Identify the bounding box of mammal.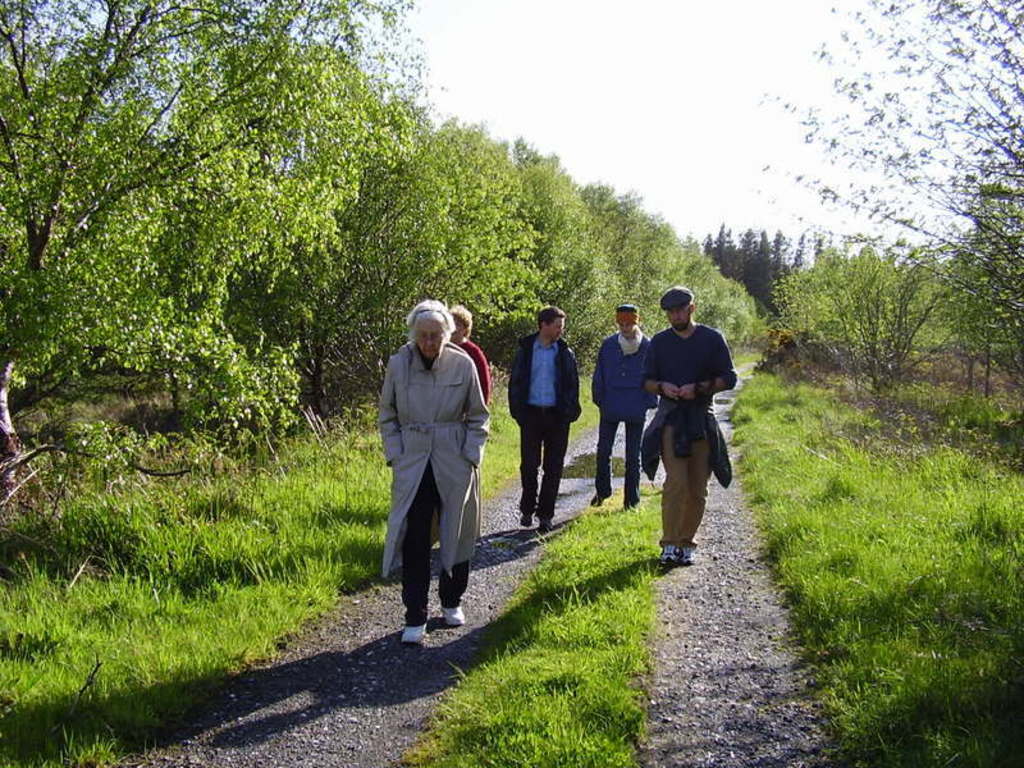
451, 305, 493, 404.
